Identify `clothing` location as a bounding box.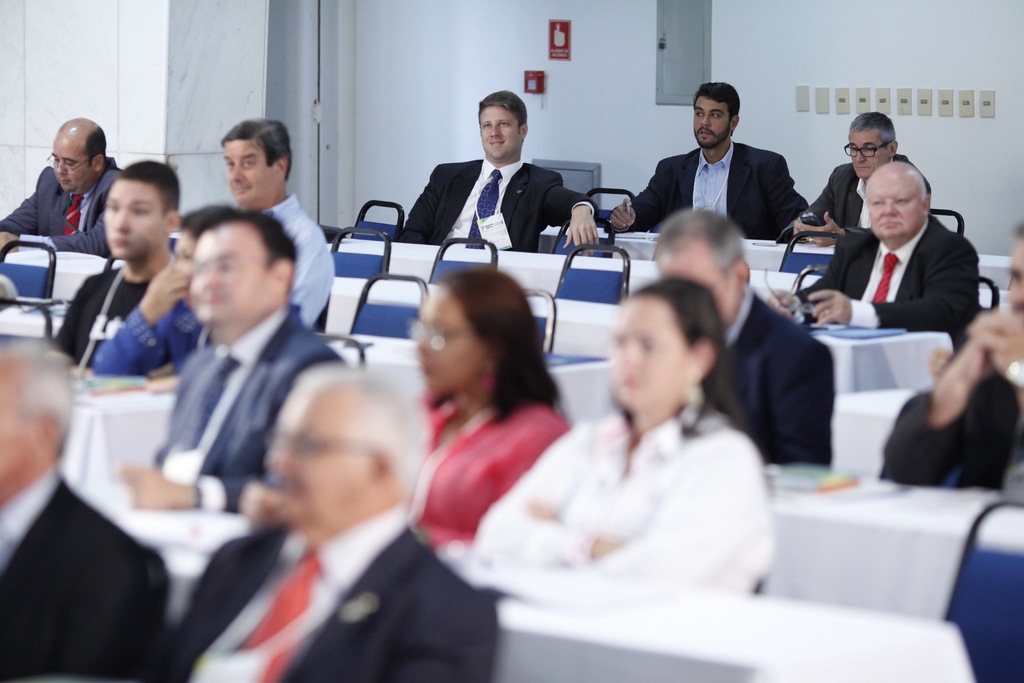
box(83, 299, 297, 381).
